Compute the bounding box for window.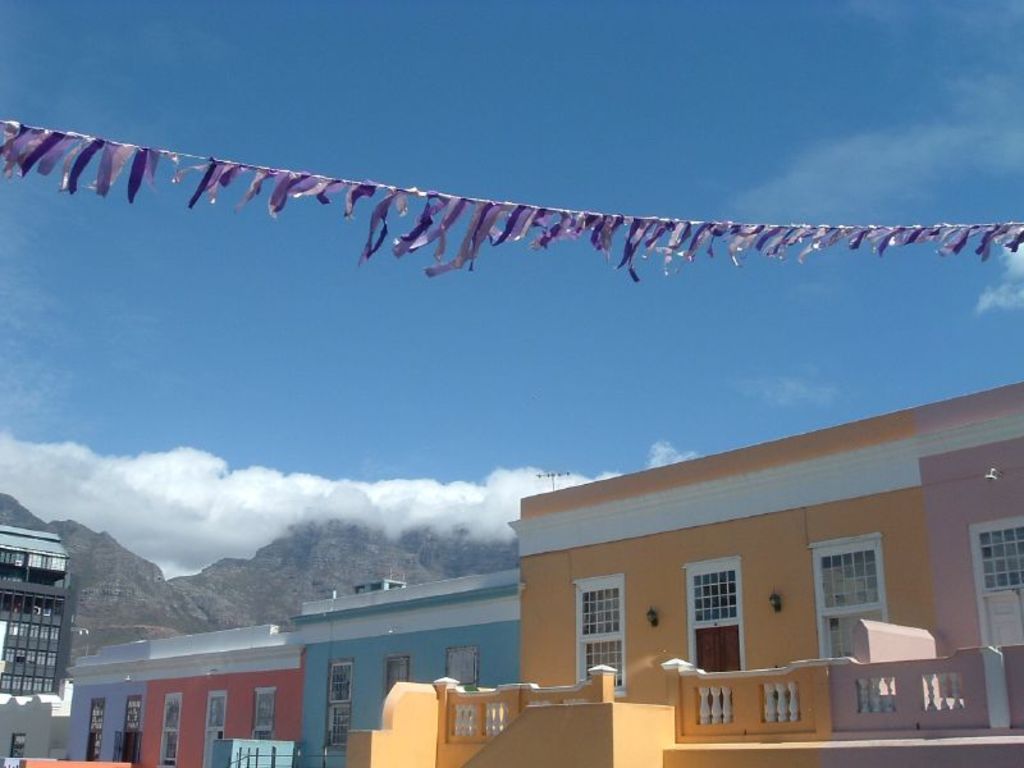
rect(968, 521, 1023, 640).
